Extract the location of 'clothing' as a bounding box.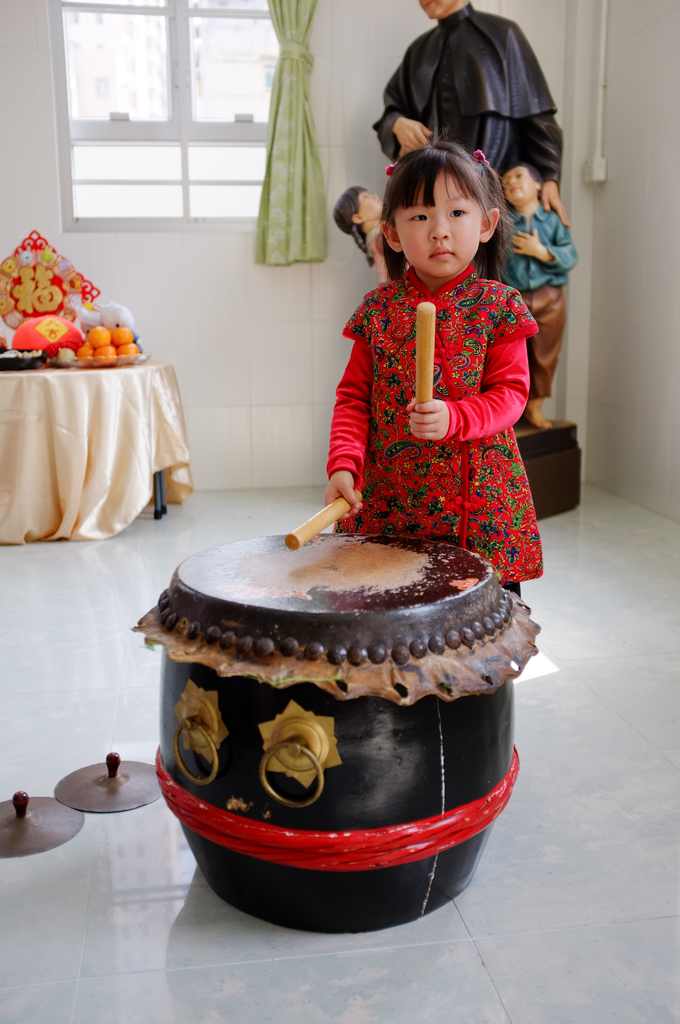
bbox(497, 212, 579, 390).
